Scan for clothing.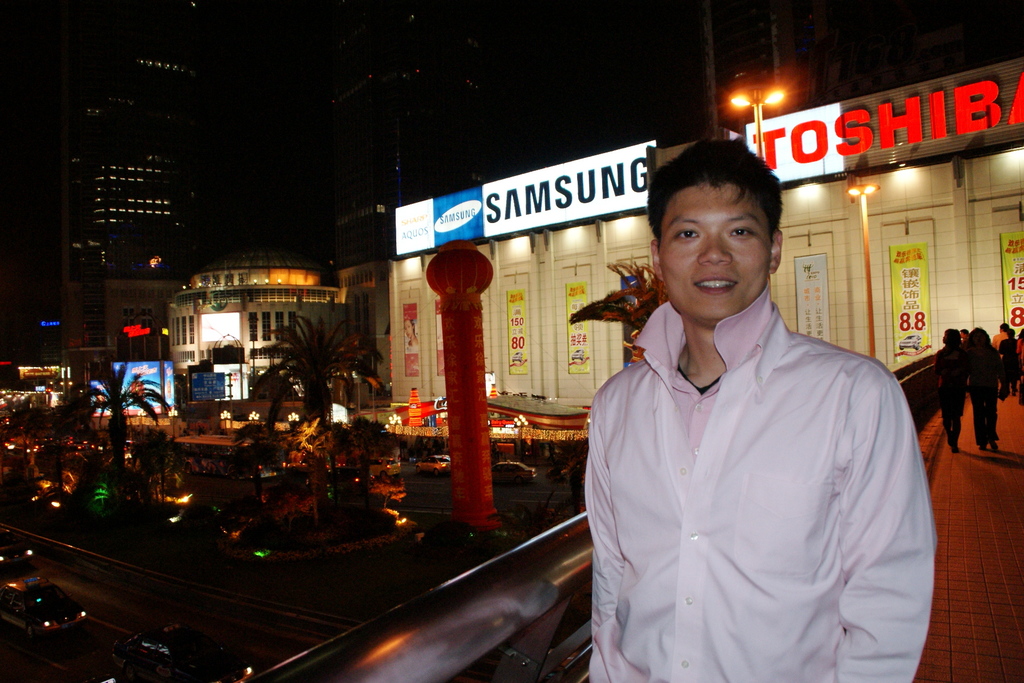
Scan result: x1=1002, y1=333, x2=1023, y2=389.
